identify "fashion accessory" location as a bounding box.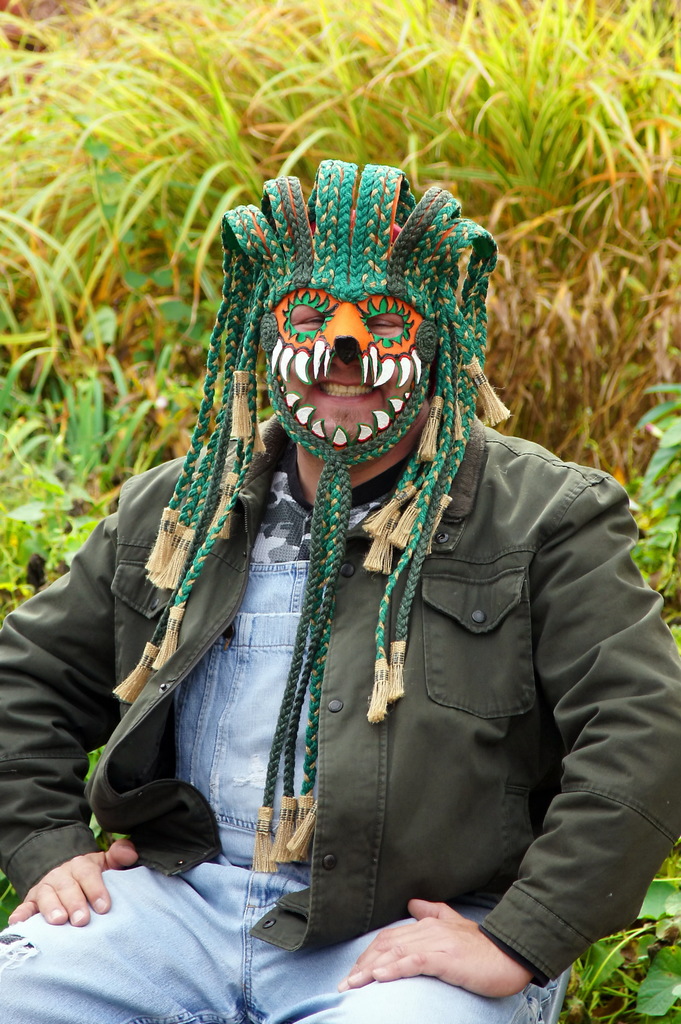
{"x1": 105, "y1": 161, "x2": 517, "y2": 877}.
